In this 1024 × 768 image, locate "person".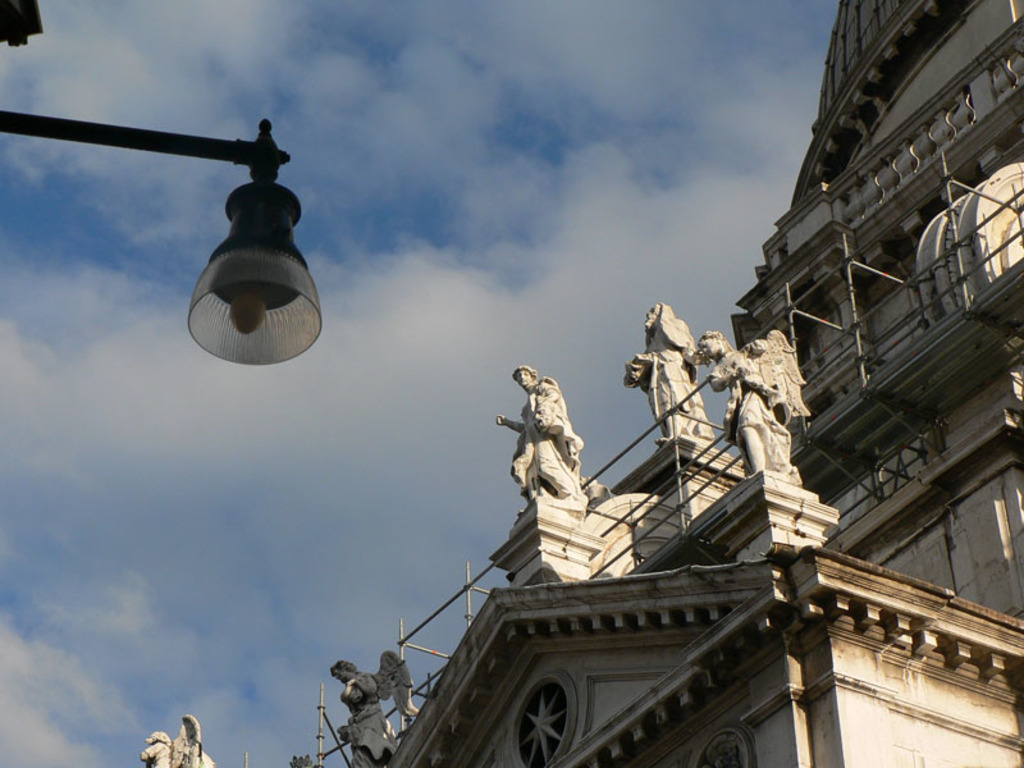
Bounding box: crop(492, 362, 585, 495).
